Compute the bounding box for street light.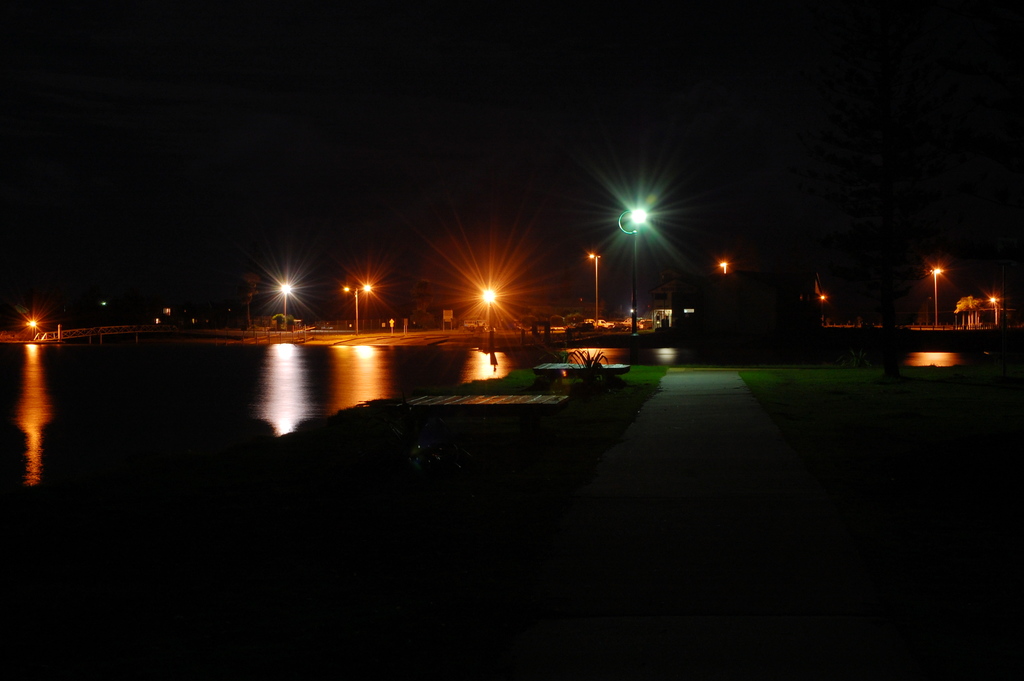
crop(336, 283, 369, 340).
